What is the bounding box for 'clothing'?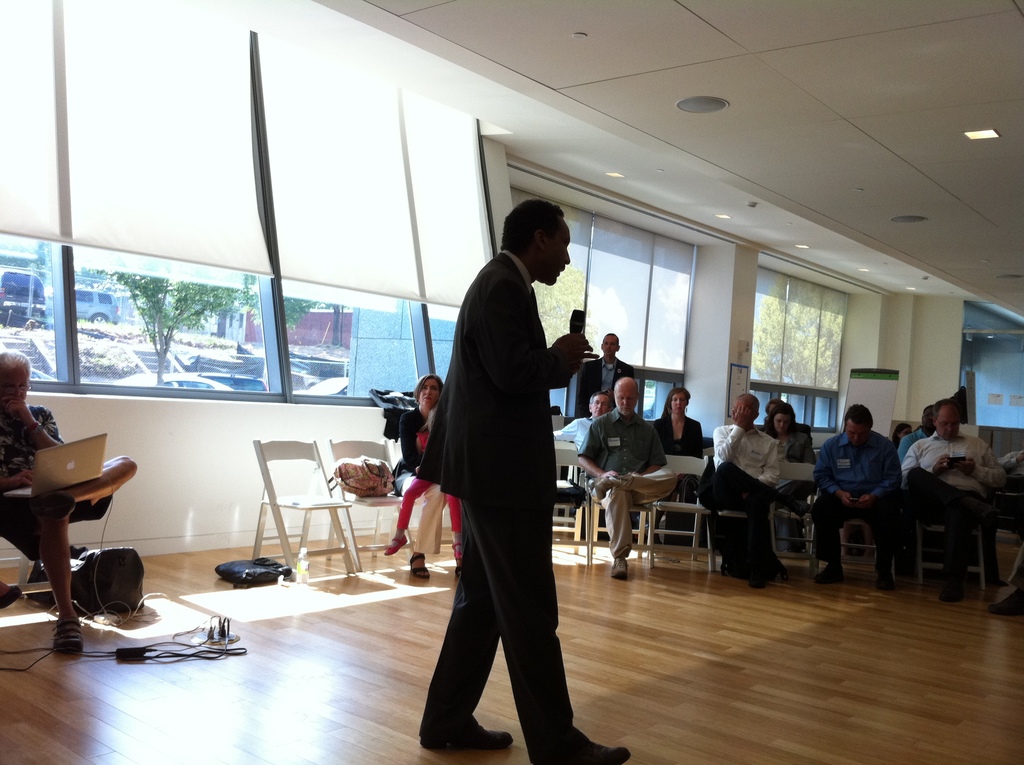
crop(0, 387, 116, 545).
